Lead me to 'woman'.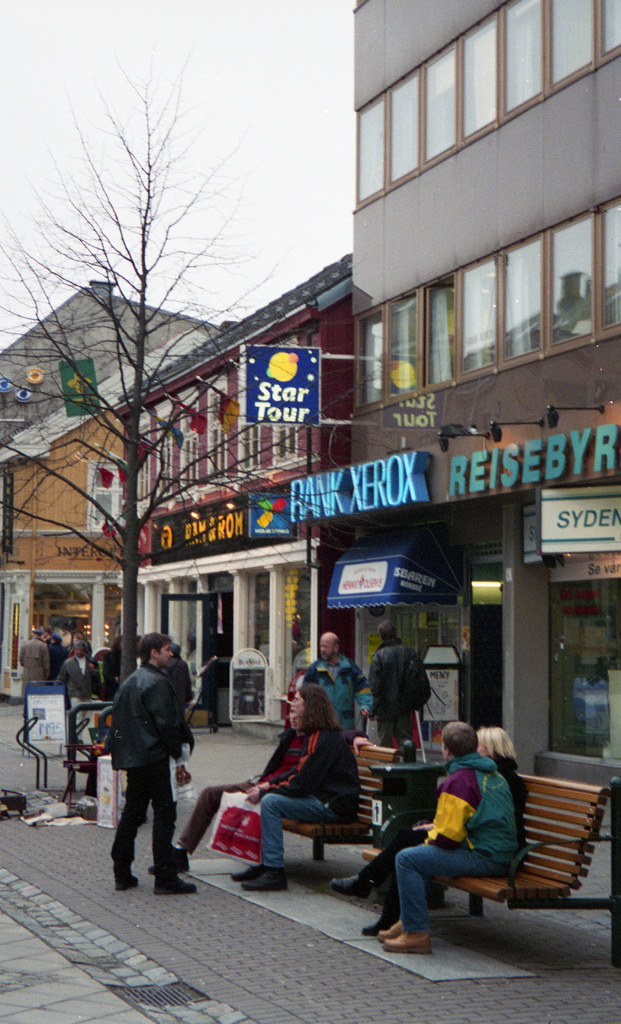
Lead to {"left": 323, "top": 725, "right": 522, "bottom": 943}.
